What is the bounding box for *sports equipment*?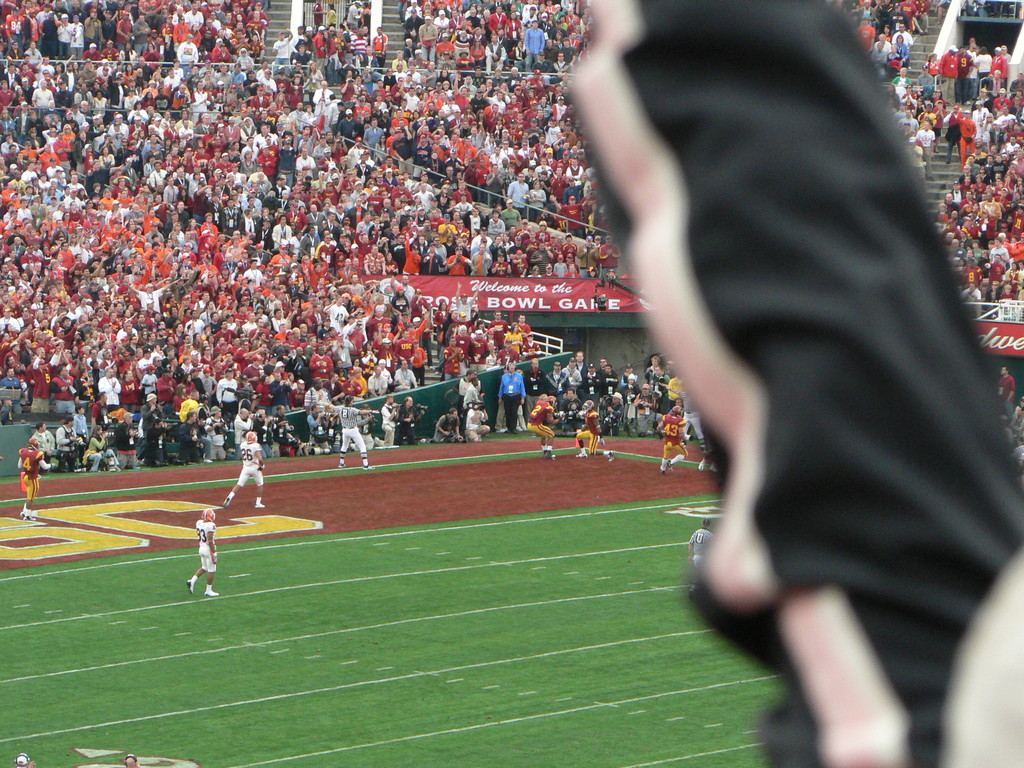
x1=698, y1=460, x2=708, y2=472.
